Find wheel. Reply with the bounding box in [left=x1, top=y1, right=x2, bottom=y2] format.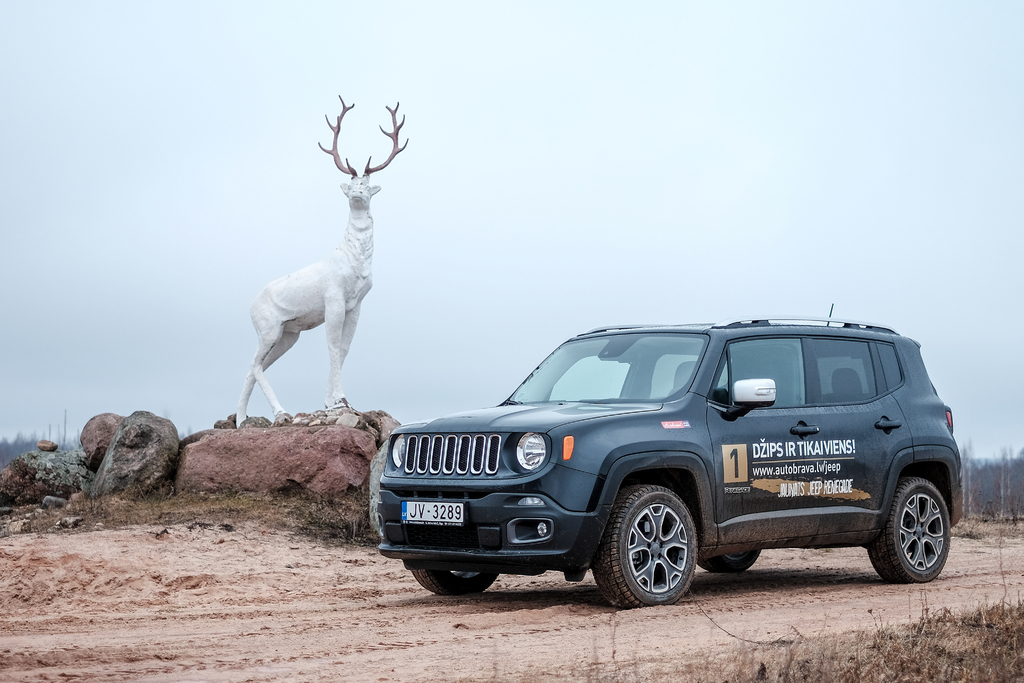
[left=617, top=498, right=707, bottom=603].
